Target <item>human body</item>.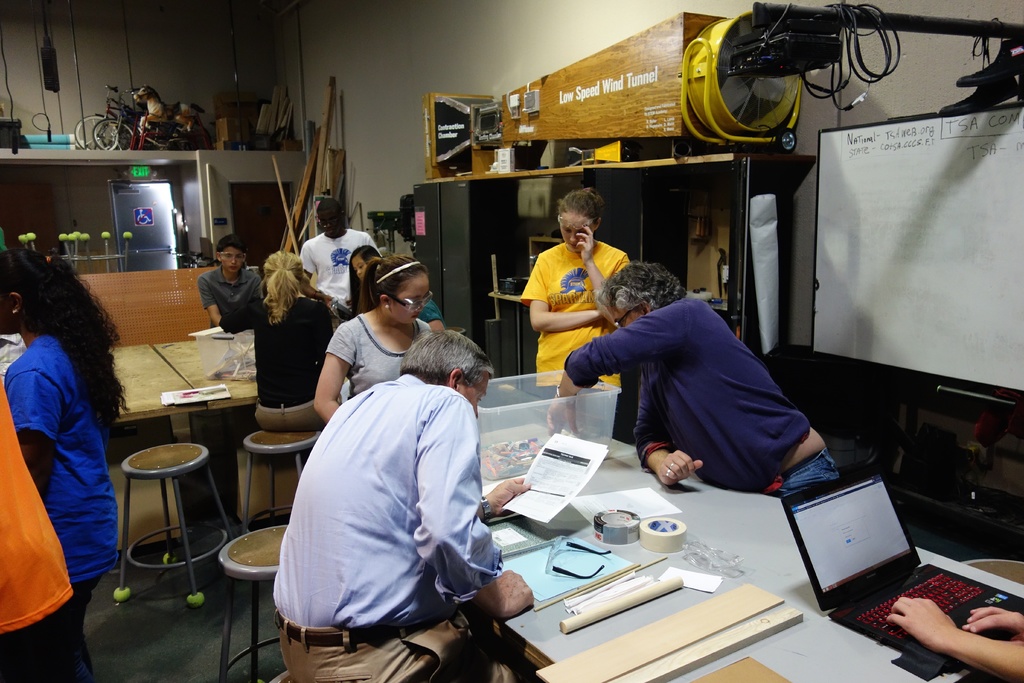
Target region: <region>295, 194, 378, 313</region>.
